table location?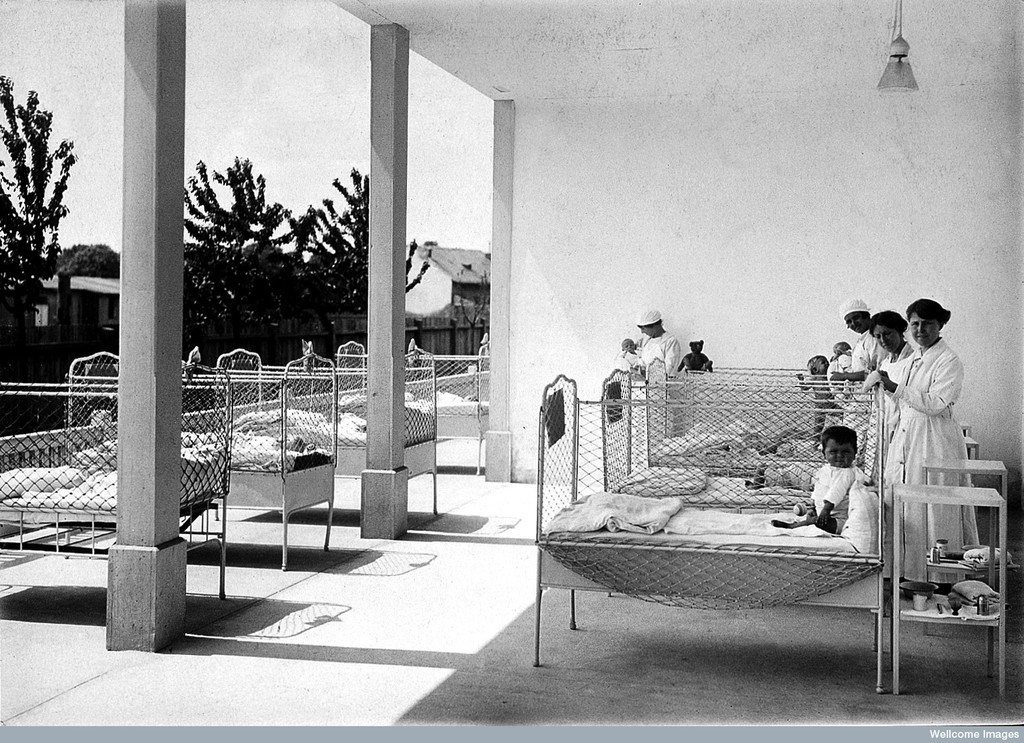
(left=920, top=460, right=1008, bottom=581)
